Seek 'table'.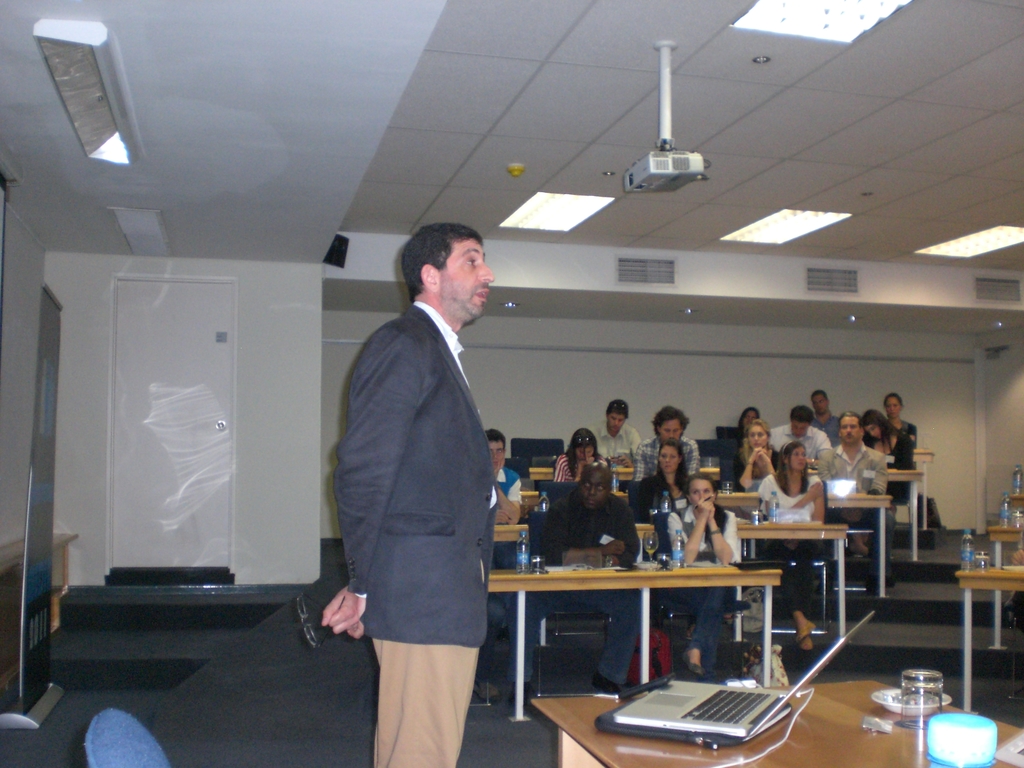
(521, 492, 886, 597).
